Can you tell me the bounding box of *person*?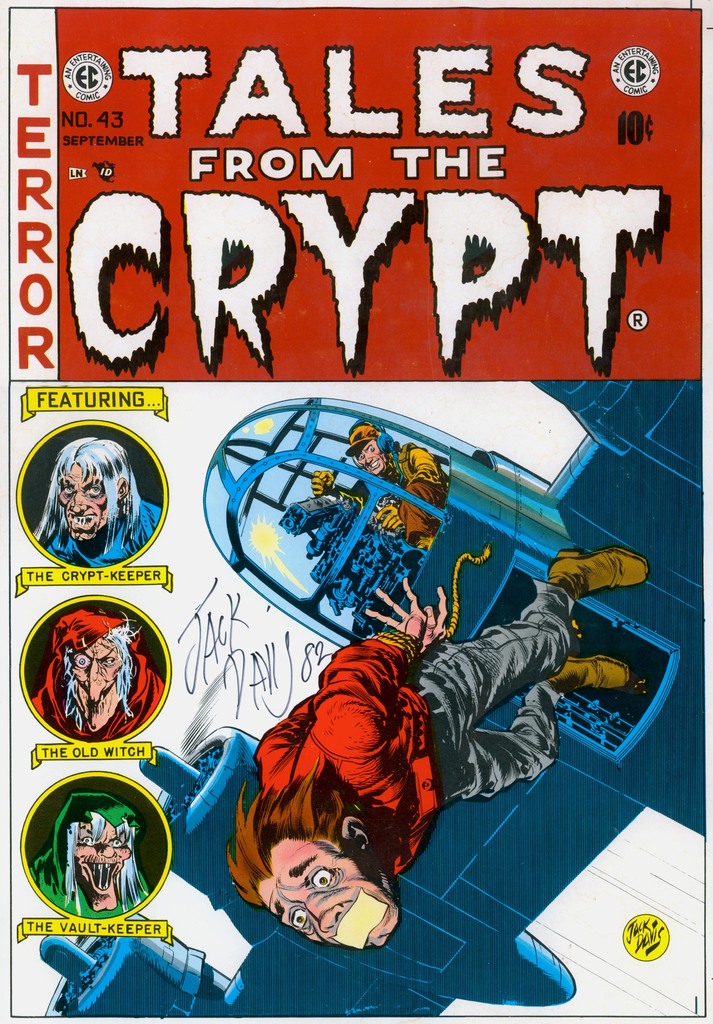
box=[30, 792, 145, 916].
